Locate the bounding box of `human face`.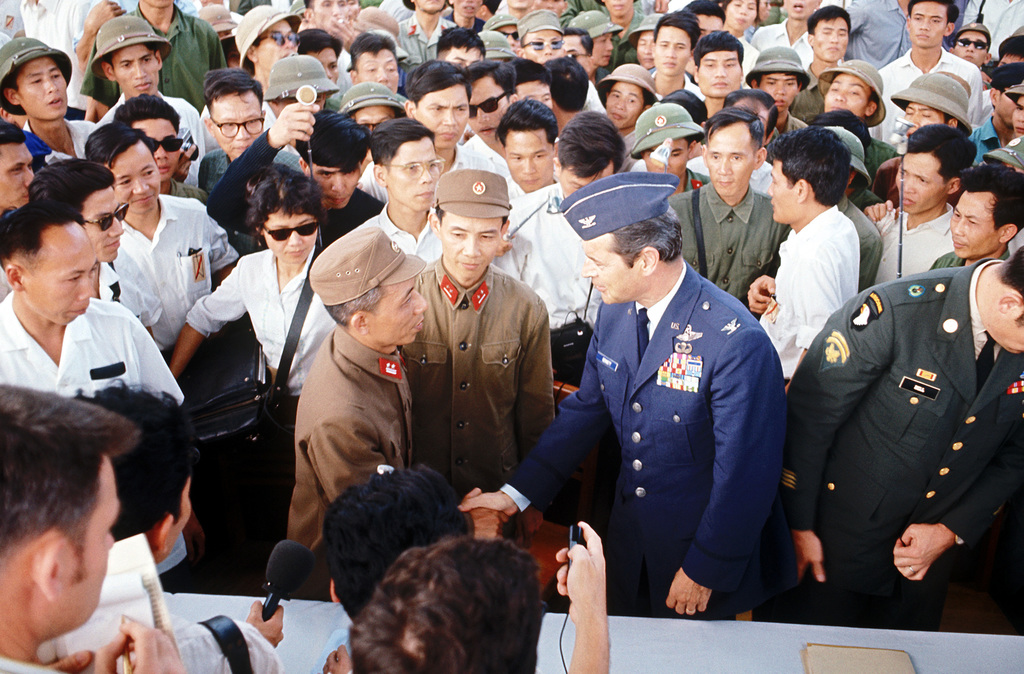
Bounding box: bbox=[636, 32, 659, 71].
